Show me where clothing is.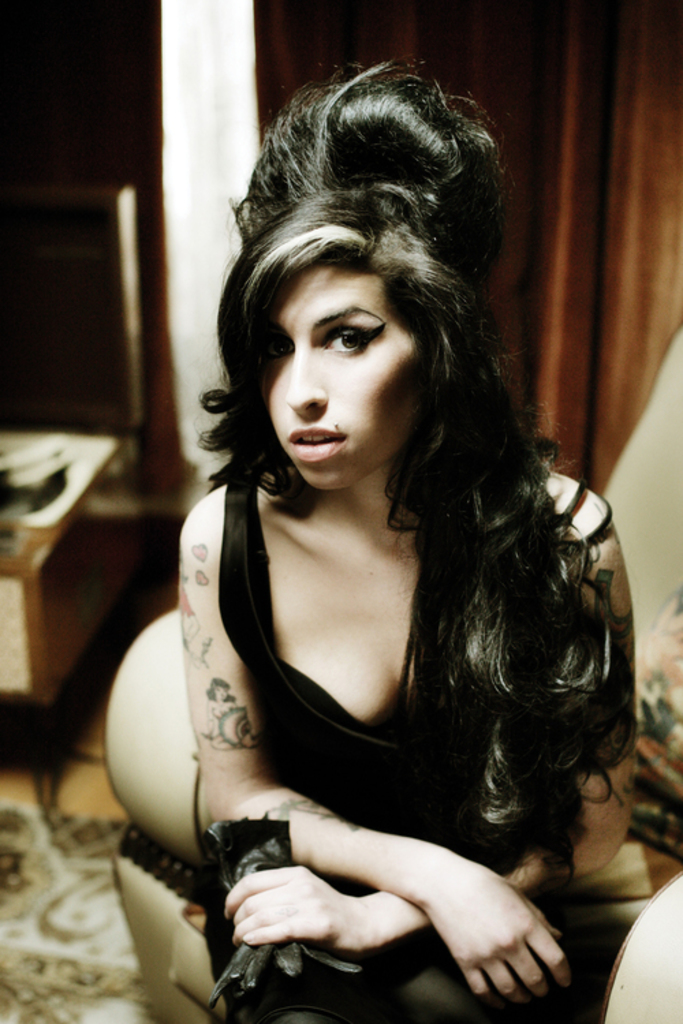
clothing is at Rect(120, 310, 663, 978).
